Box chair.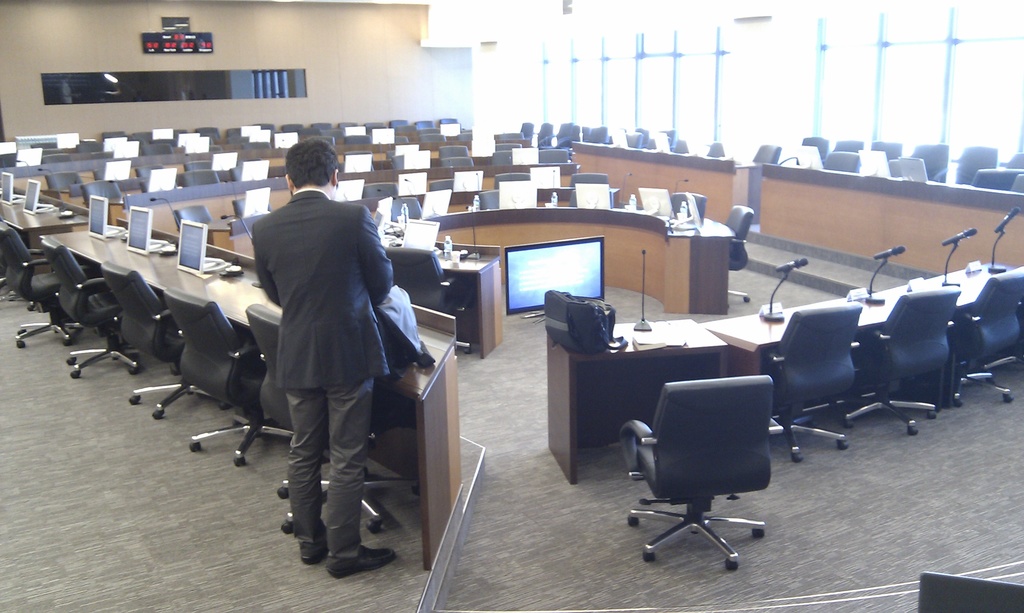
(x1=175, y1=170, x2=220, y2=191).
